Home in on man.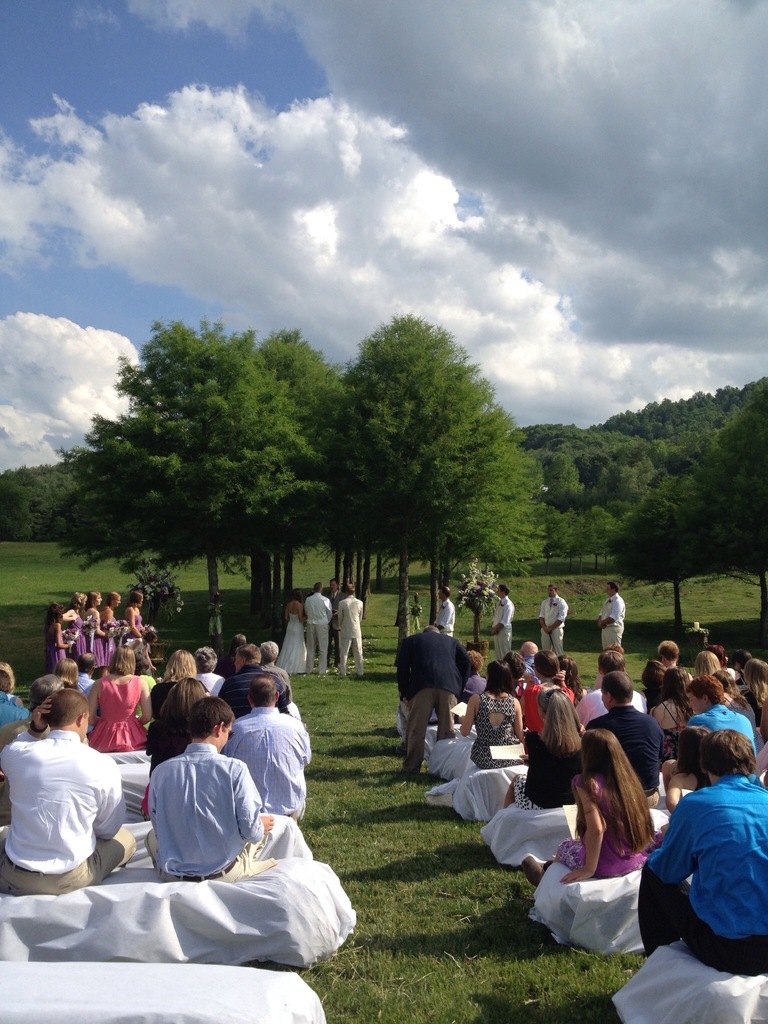
Homed in at pyautogui.locateOnScreen(488, 583, 515, 657).
